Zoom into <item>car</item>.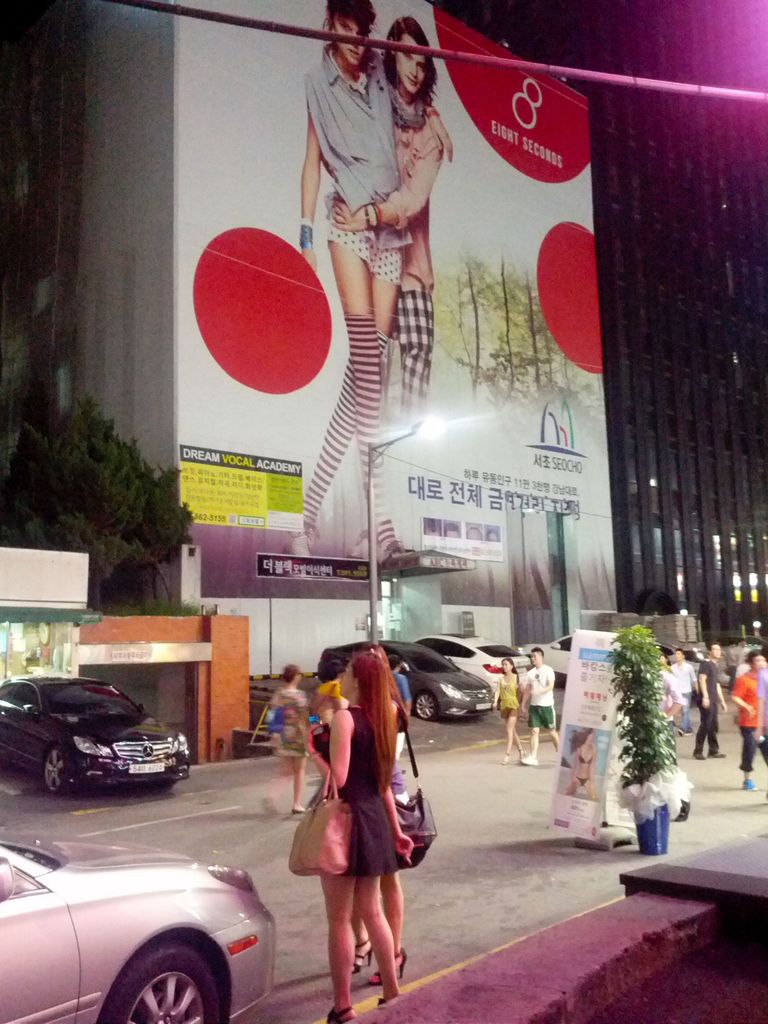
Zoom target: BBox(0, 833, 275, 1023).
